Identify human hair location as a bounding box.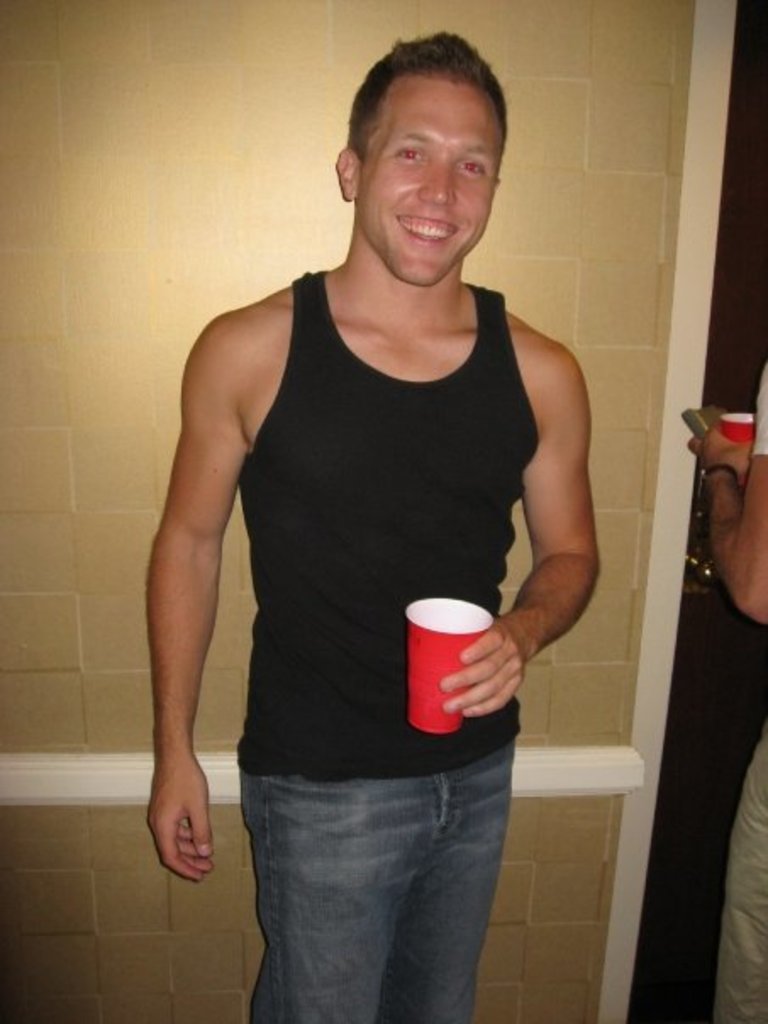
{"left": 342, "top": 24, "right": 507, "bottom": 188}.
